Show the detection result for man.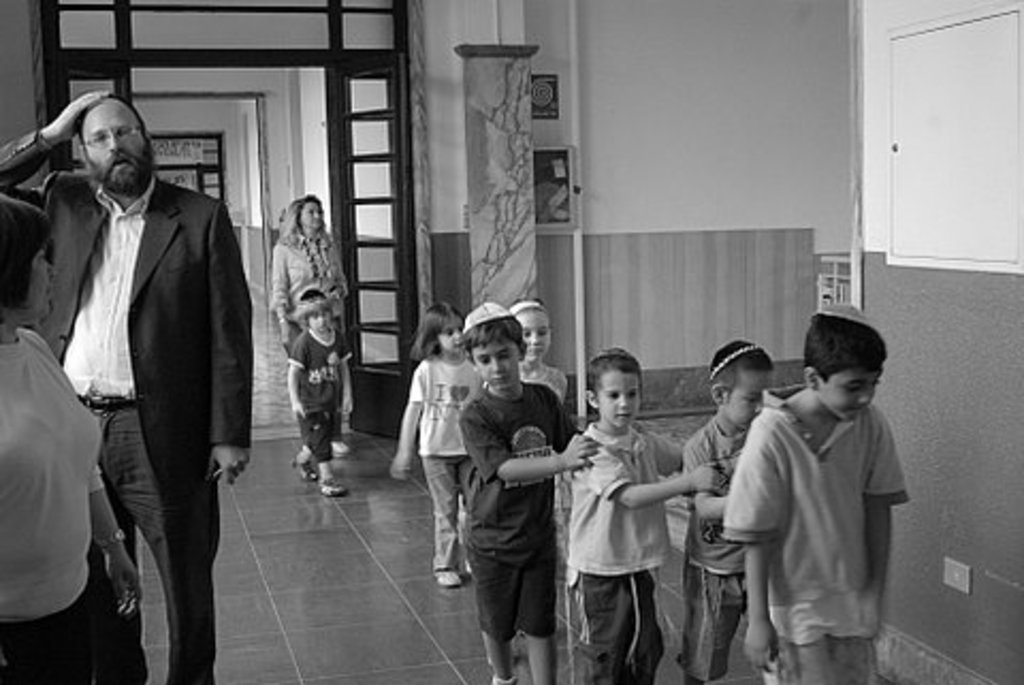
bbox=(700, 294, 915, 683).
